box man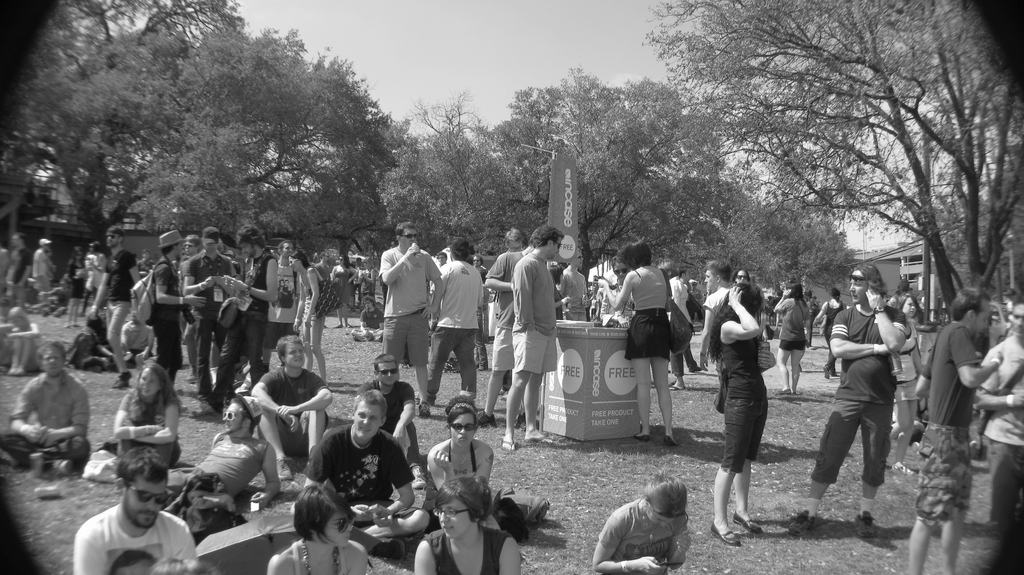
BBox(34, 237, 55, 314)
